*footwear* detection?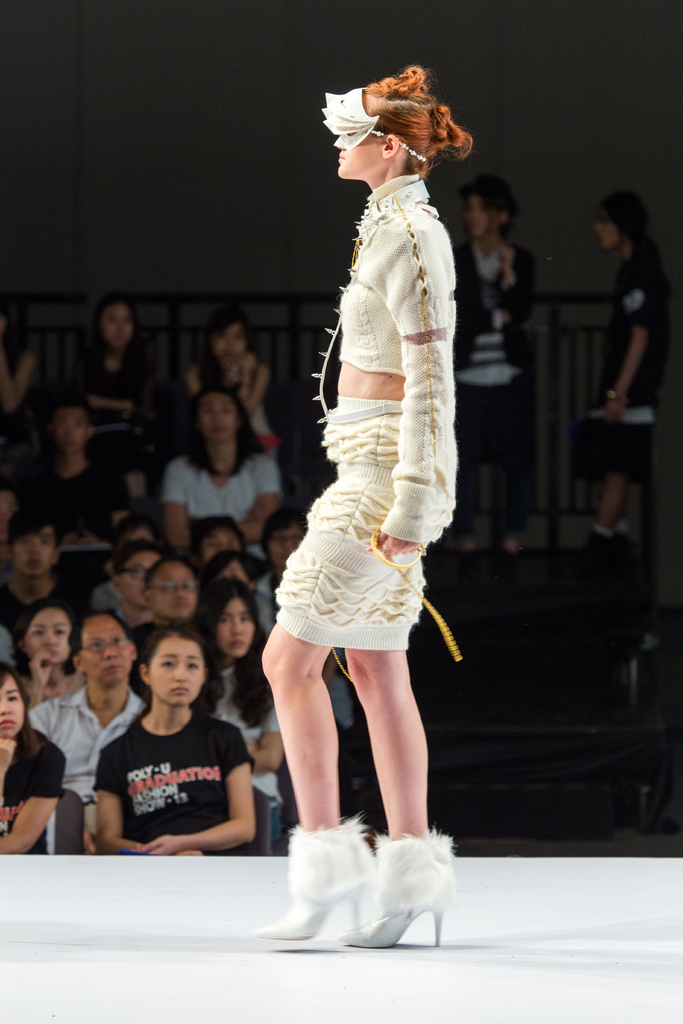
bbox=[344, 829, 456, 945]
